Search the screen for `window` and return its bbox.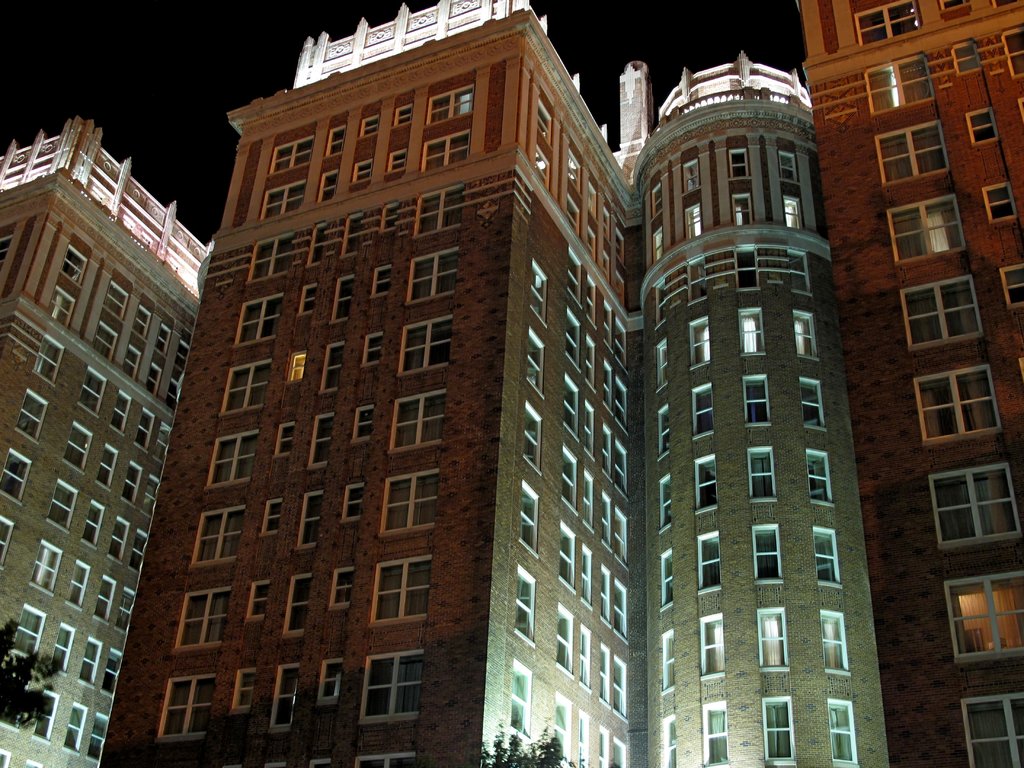
Found: bbox=[118, 463, 140, 500].
